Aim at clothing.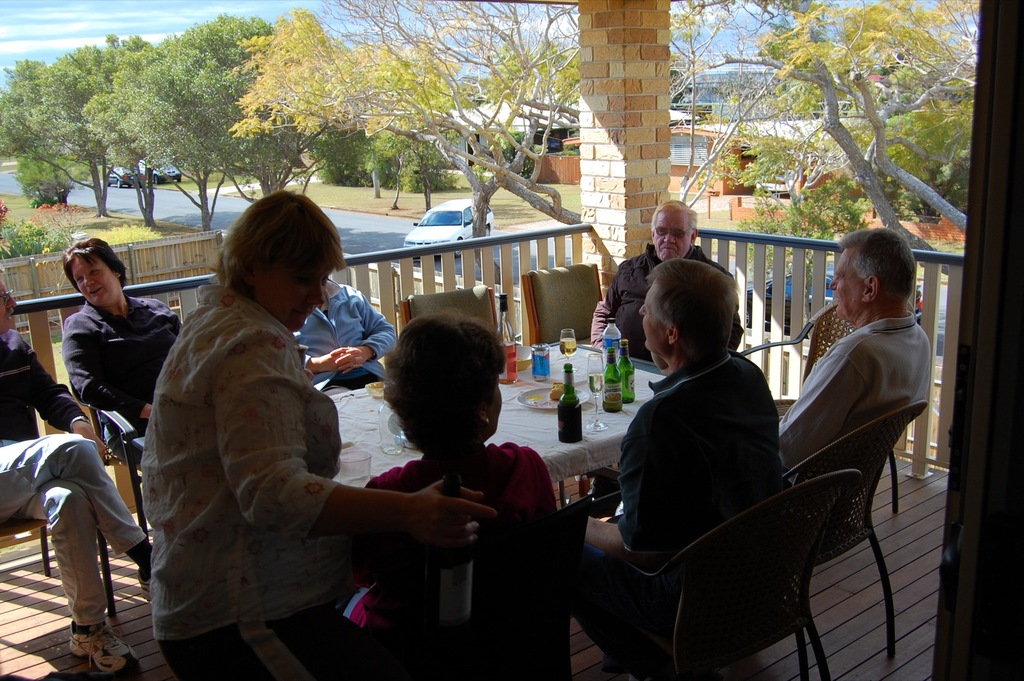
Aimed at 563:335:772:680.
